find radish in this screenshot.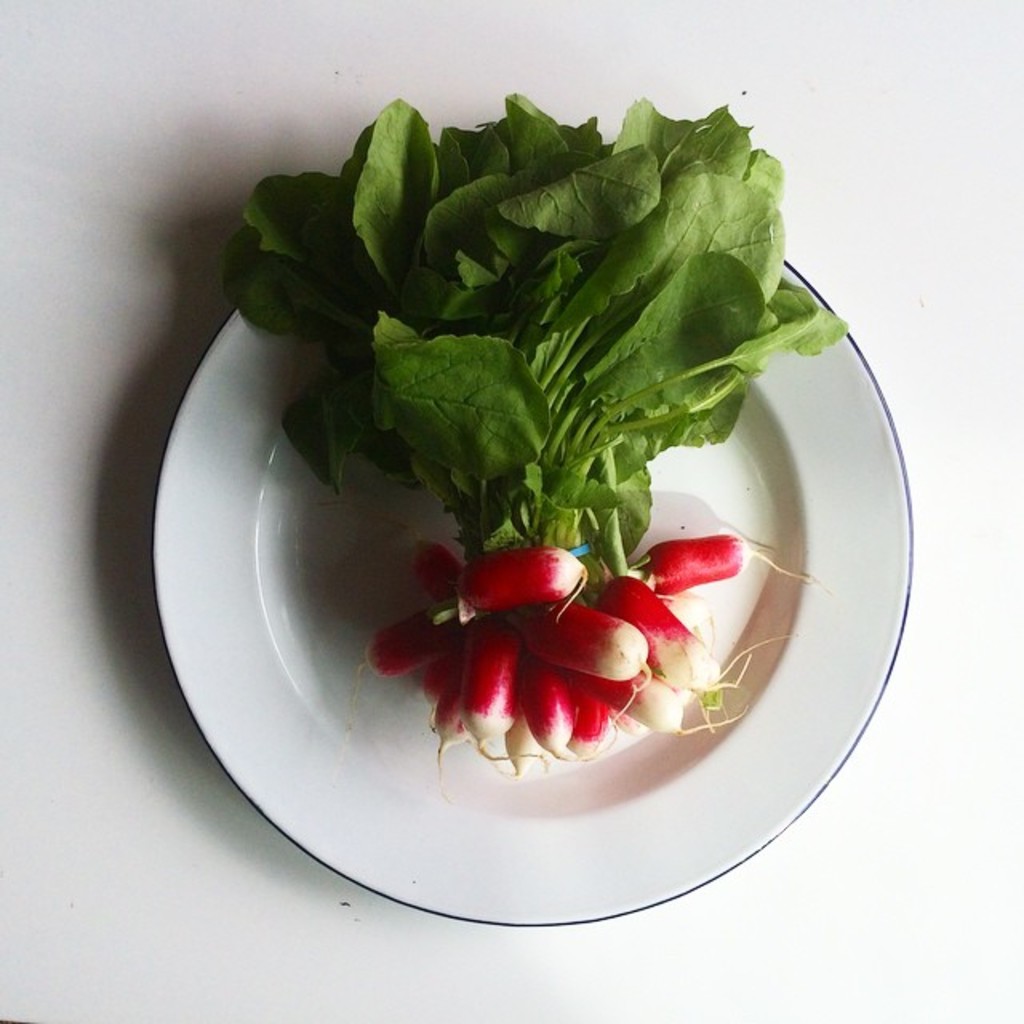
The bounding box for radish is {"left": 582, "top": 667, "right": 690, "bottom": 736}.
